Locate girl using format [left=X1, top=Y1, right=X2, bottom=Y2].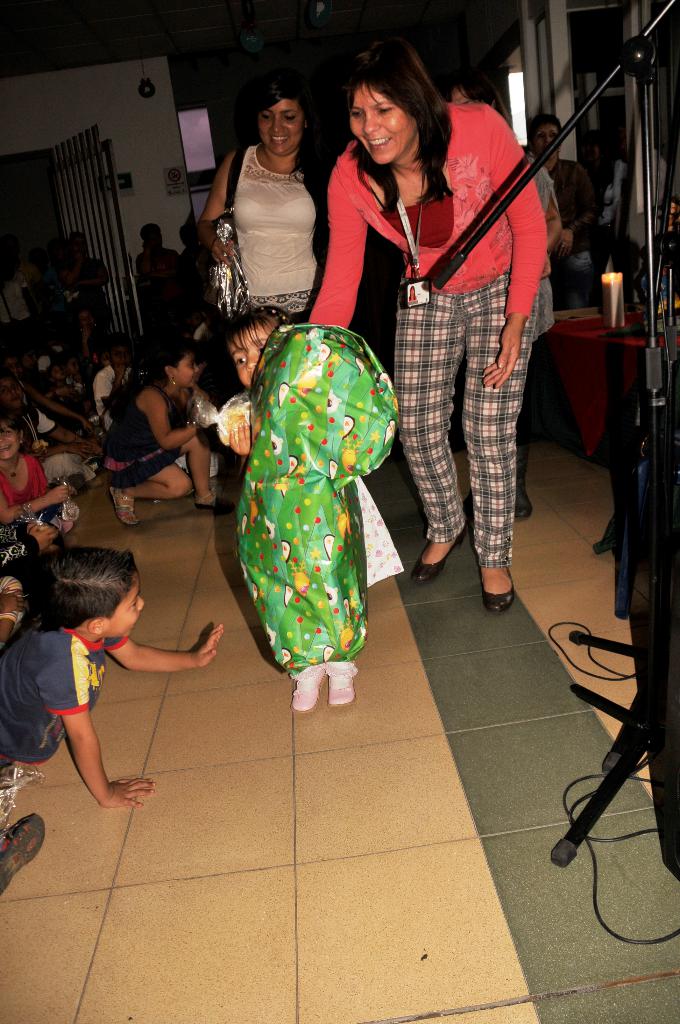
[left=210, top=305, right=404, bottom=714].
